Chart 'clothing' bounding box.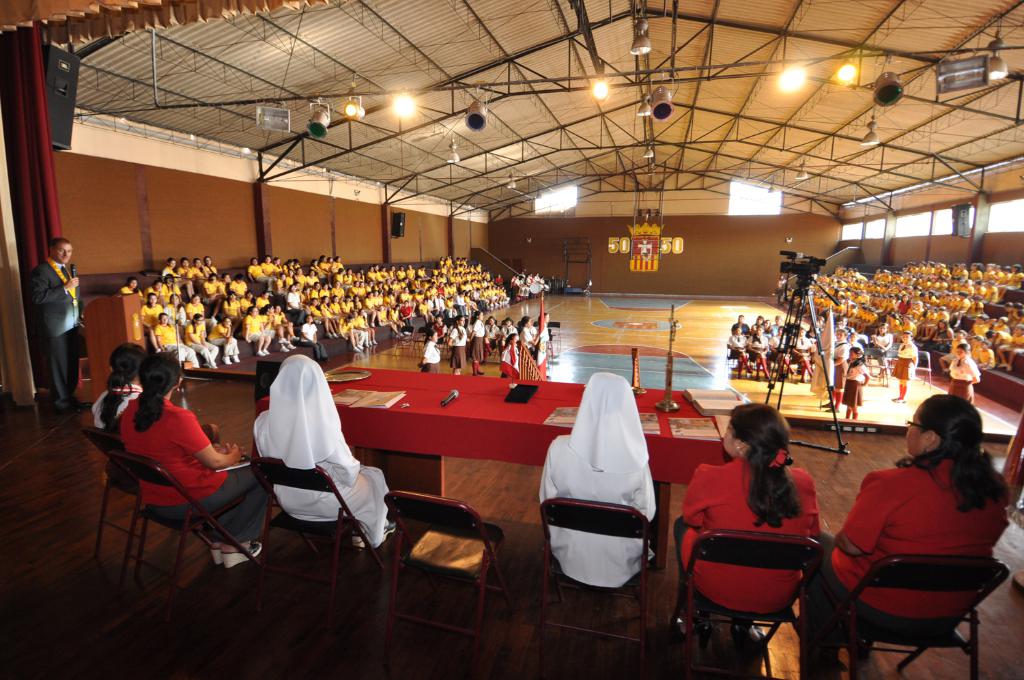
Charted: locate(500, 344, 513, 377).
